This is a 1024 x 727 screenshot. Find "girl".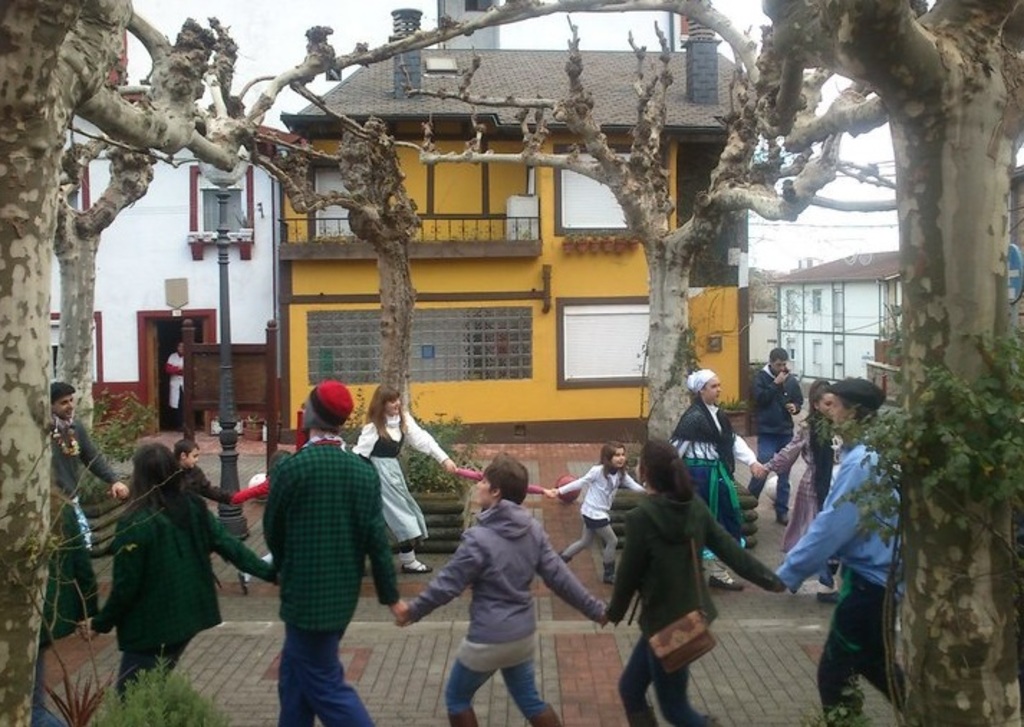
Bounding box: [x1=349, y1=379, x2=464, y2=568].
